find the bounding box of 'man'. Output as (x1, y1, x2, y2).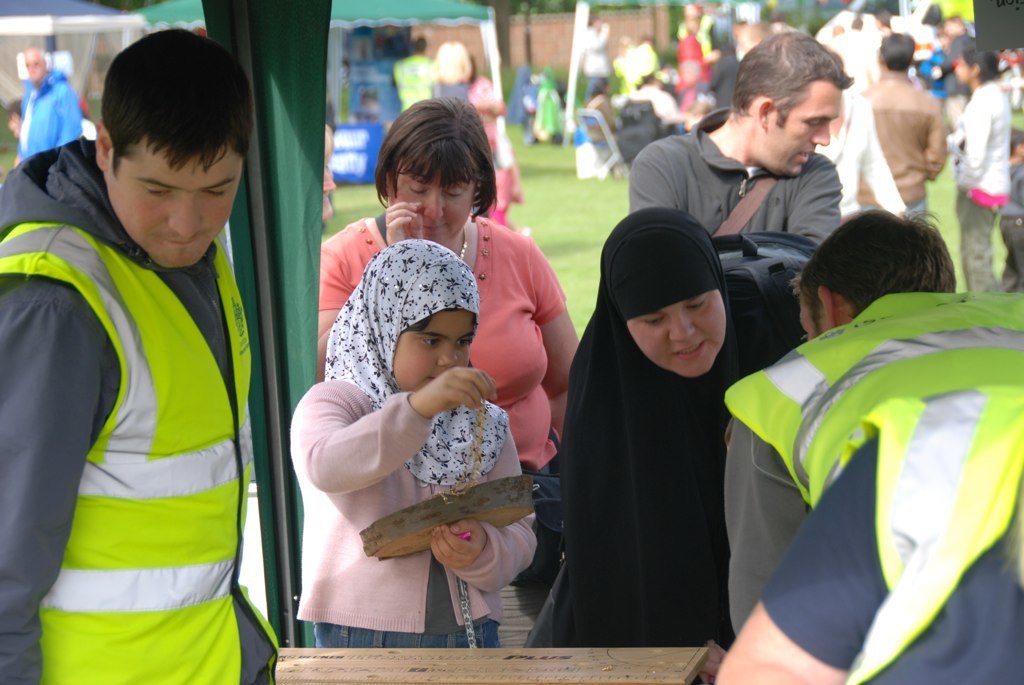
(15, 47, 86, 161).
